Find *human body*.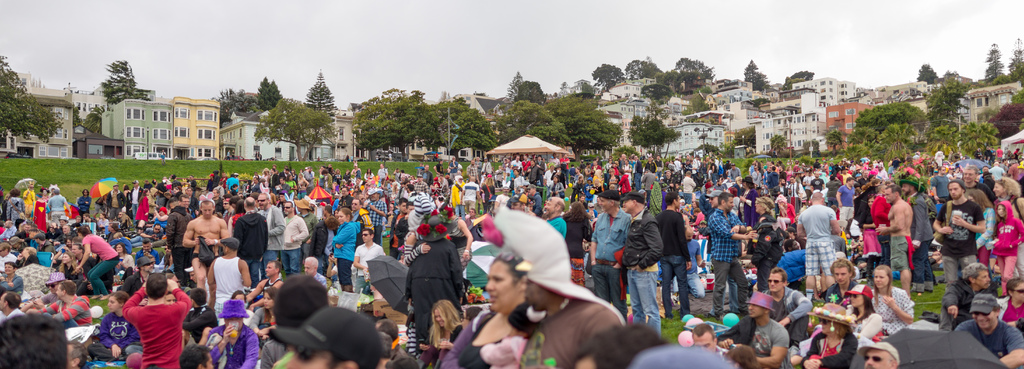
276/271/325/338.
